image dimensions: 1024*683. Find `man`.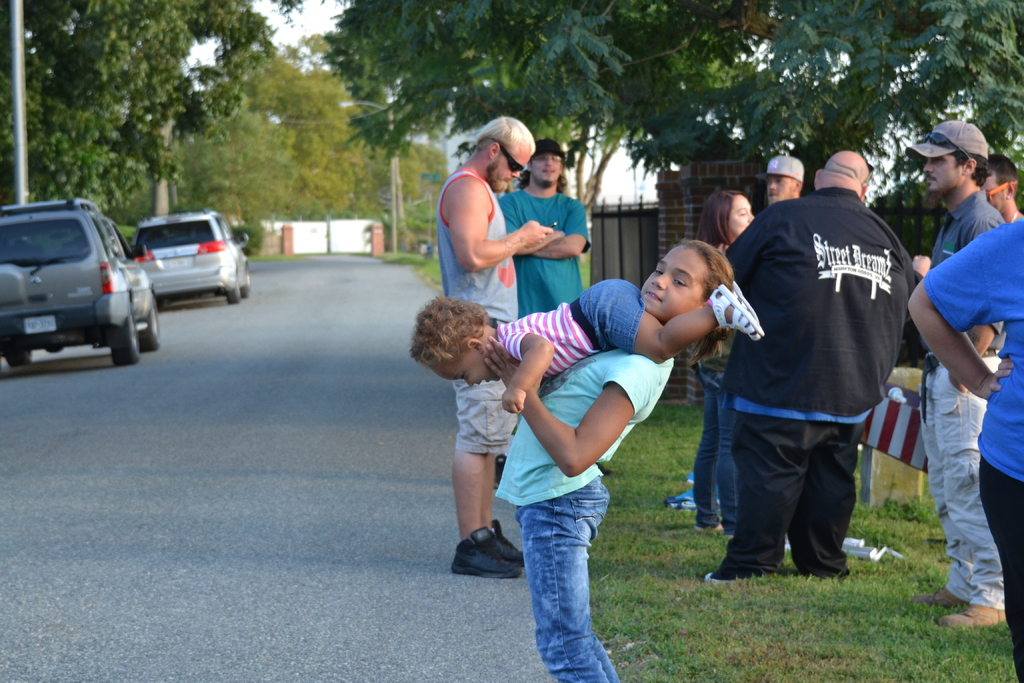
(710, 150, 920, 584).
